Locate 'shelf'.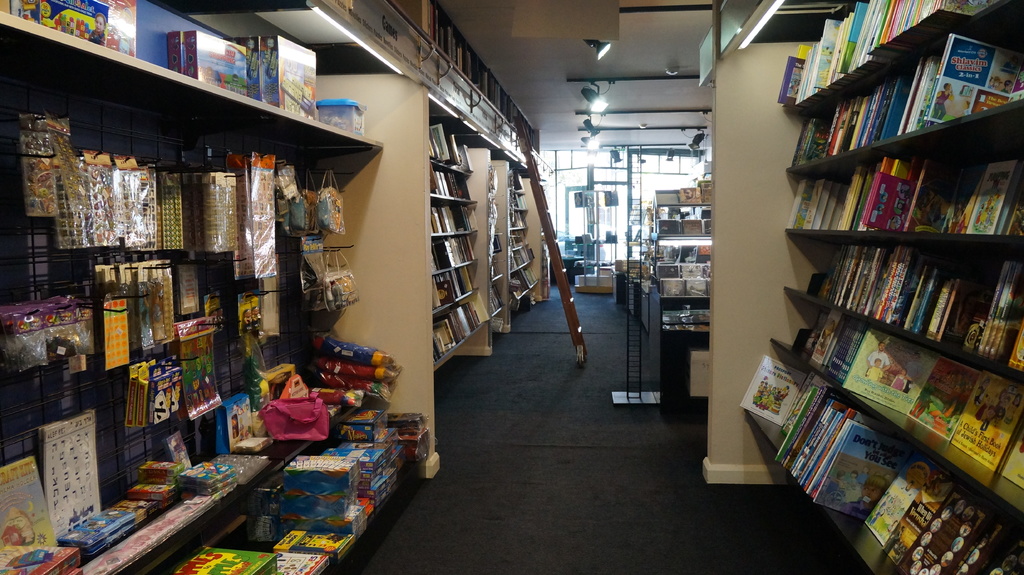
Bounding box: detection(431, 260, 479, 319).
